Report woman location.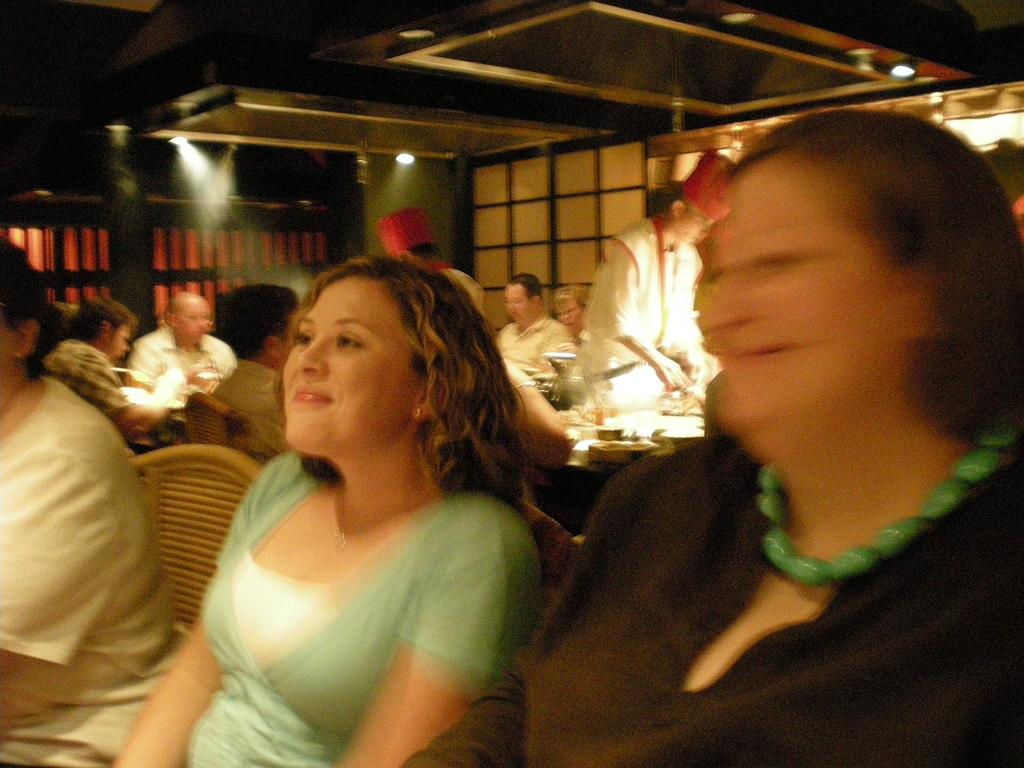
Report: bbox=(526, 108, 1023, 767).
